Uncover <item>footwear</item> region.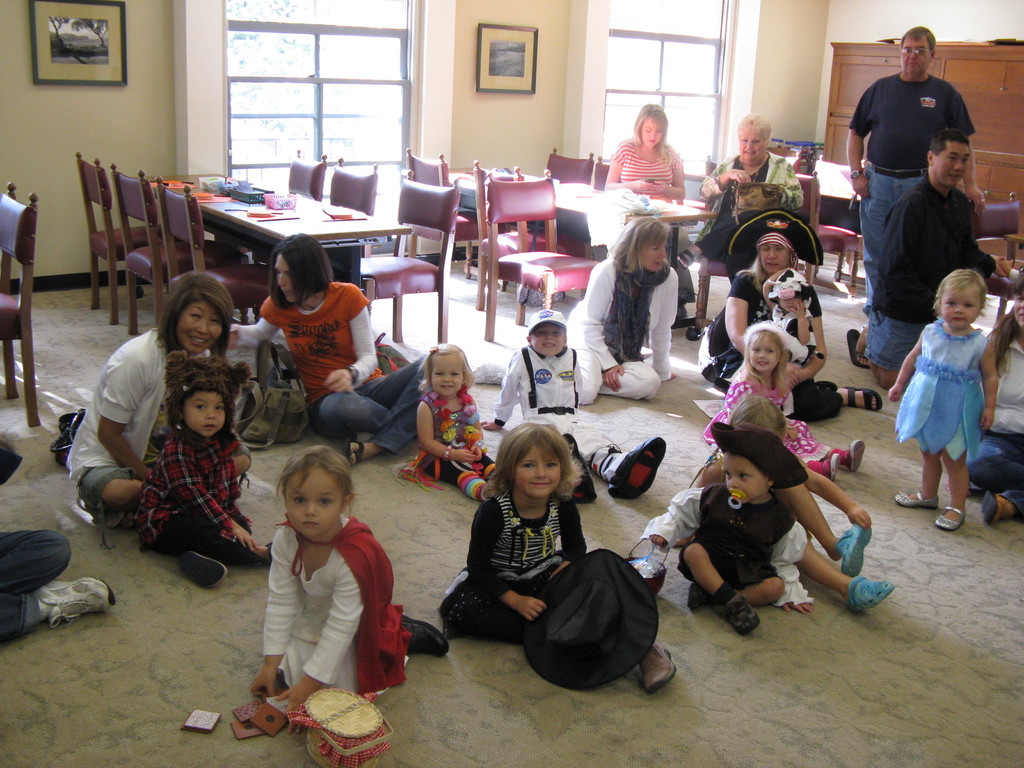
Uncovered: <box>721,591,762,634</box>.
